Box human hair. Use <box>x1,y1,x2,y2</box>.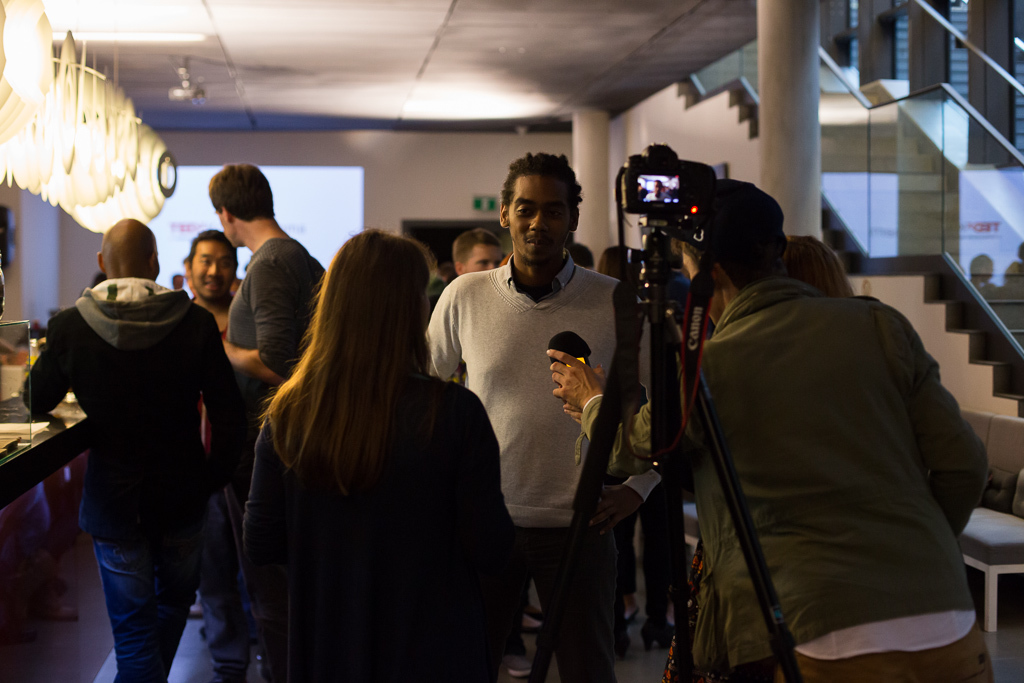
<box>259,225,437,518</box>.
